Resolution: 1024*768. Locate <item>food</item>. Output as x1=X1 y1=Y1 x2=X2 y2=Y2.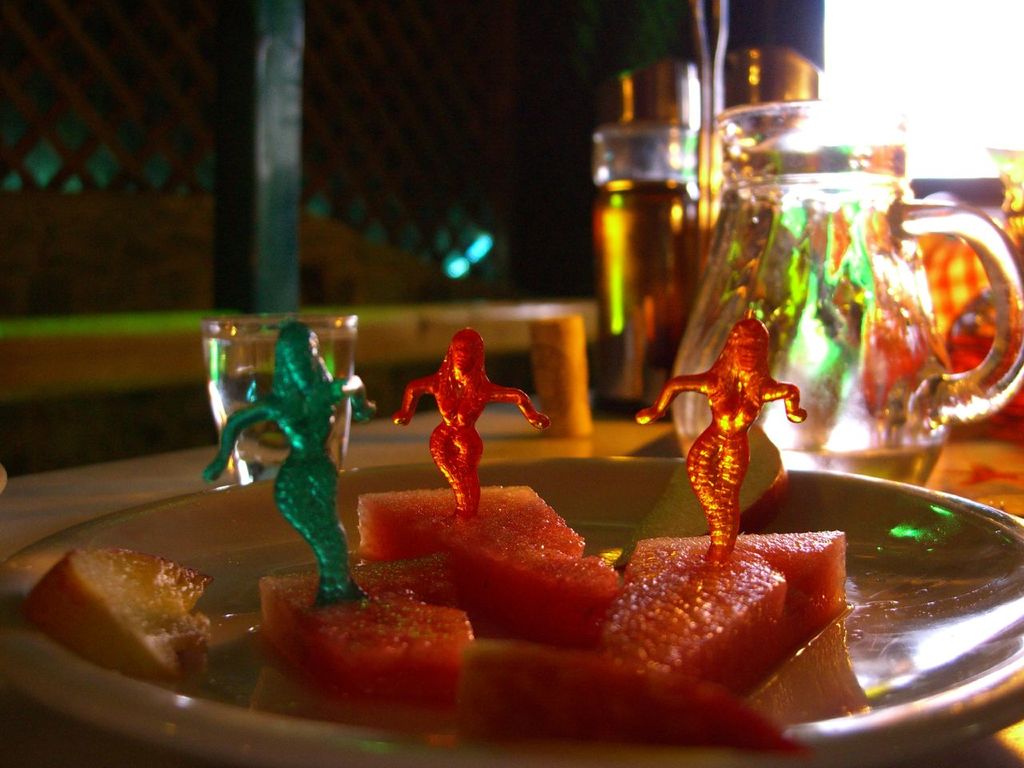
x1=487 y1=647 x2=811 y2=766.
